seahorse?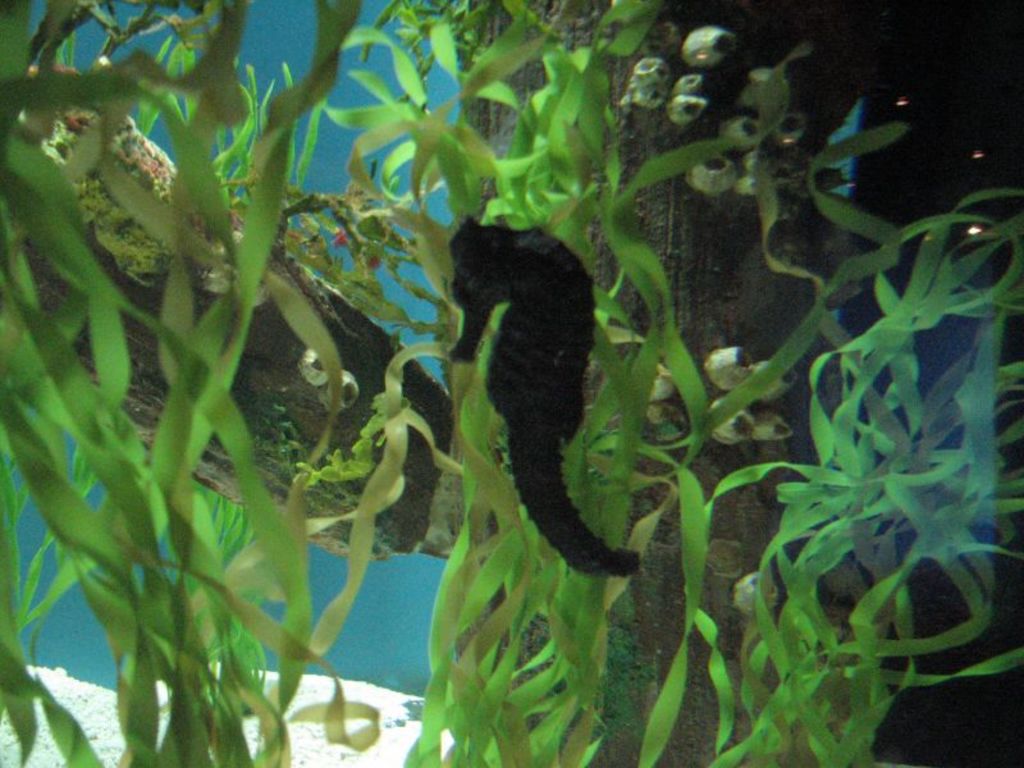
x1=443 y1=207 x2=643 y2=585
